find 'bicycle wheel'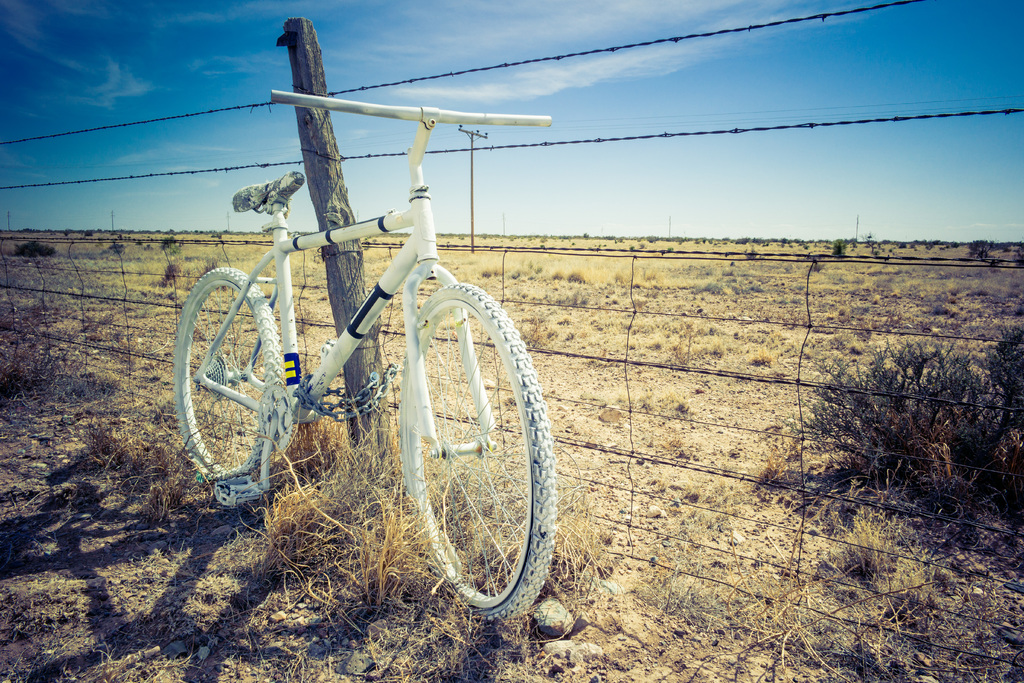
(177,265,284,500)
